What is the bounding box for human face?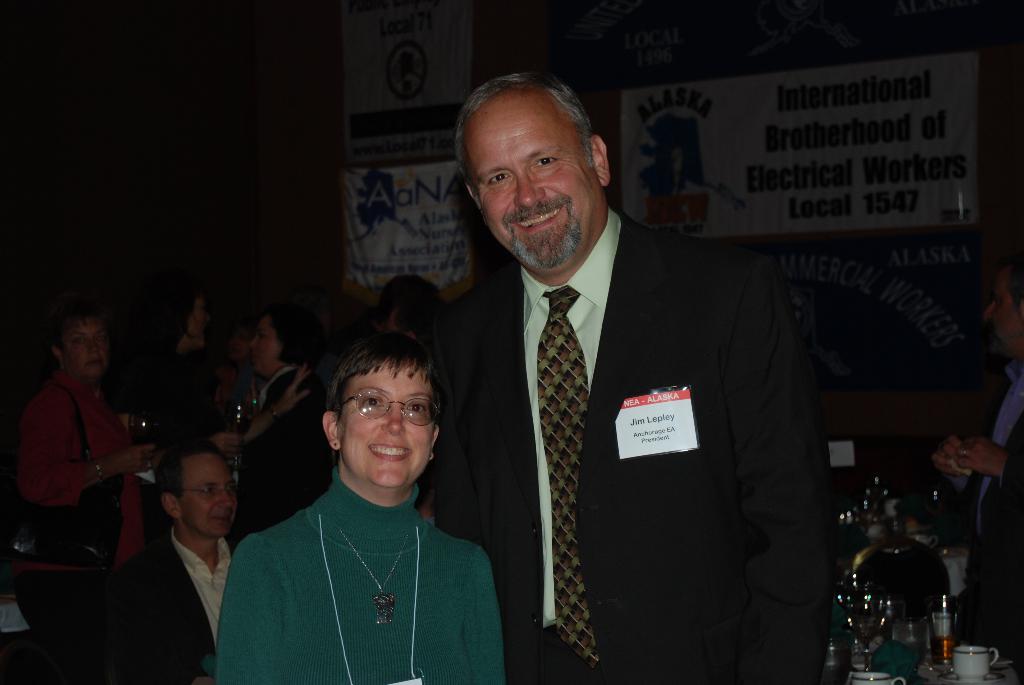
detection(468, 86, 605, 272).
